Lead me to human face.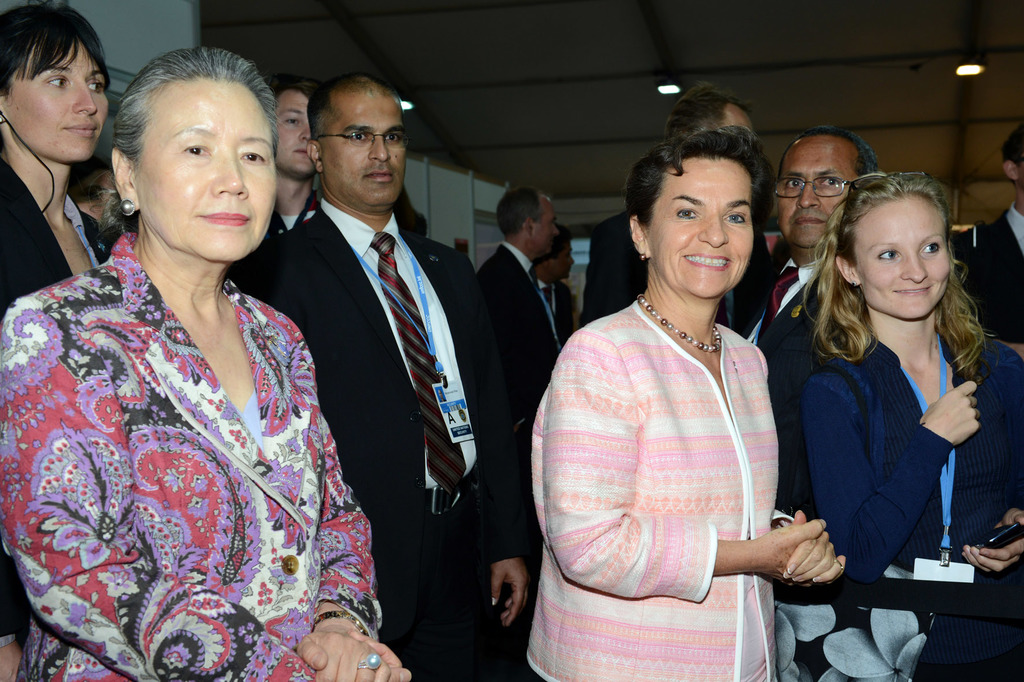
Lead to 534/200/557/257.
